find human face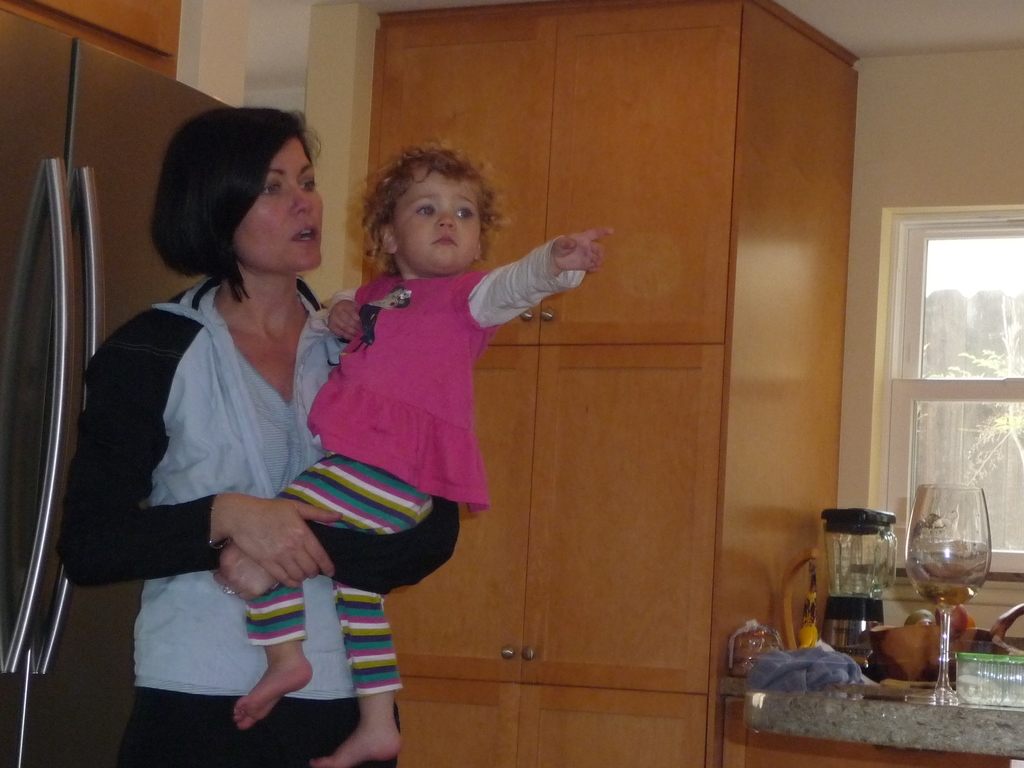
l=229, t=137, r=324, b=275
